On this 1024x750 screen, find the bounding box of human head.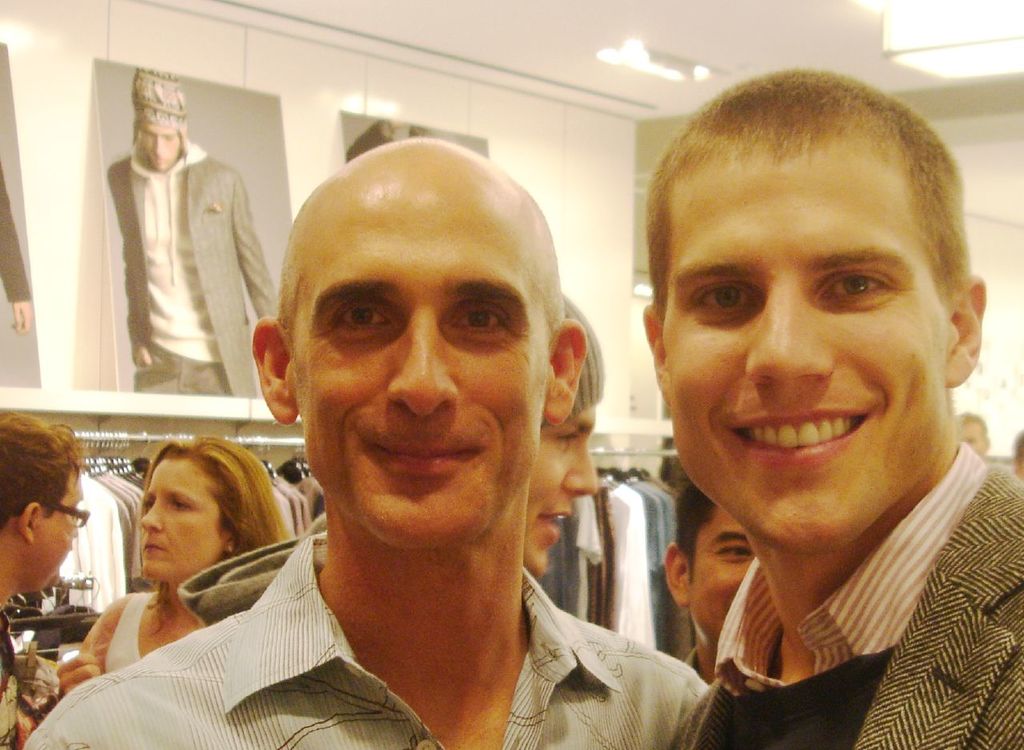
Bounding box: {"x1": 245, "y1": 134, "x2": 588, "y2": 554}.
